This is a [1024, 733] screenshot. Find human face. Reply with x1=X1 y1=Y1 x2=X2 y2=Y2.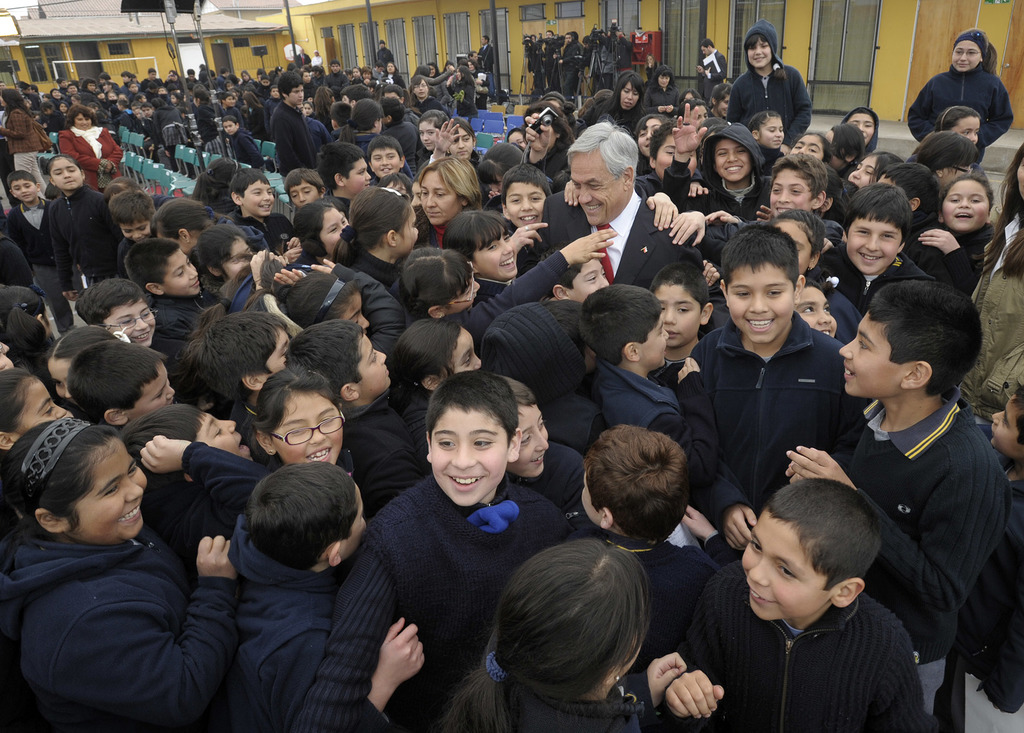
x1=271 y1=389 x2=344 y2=464.
